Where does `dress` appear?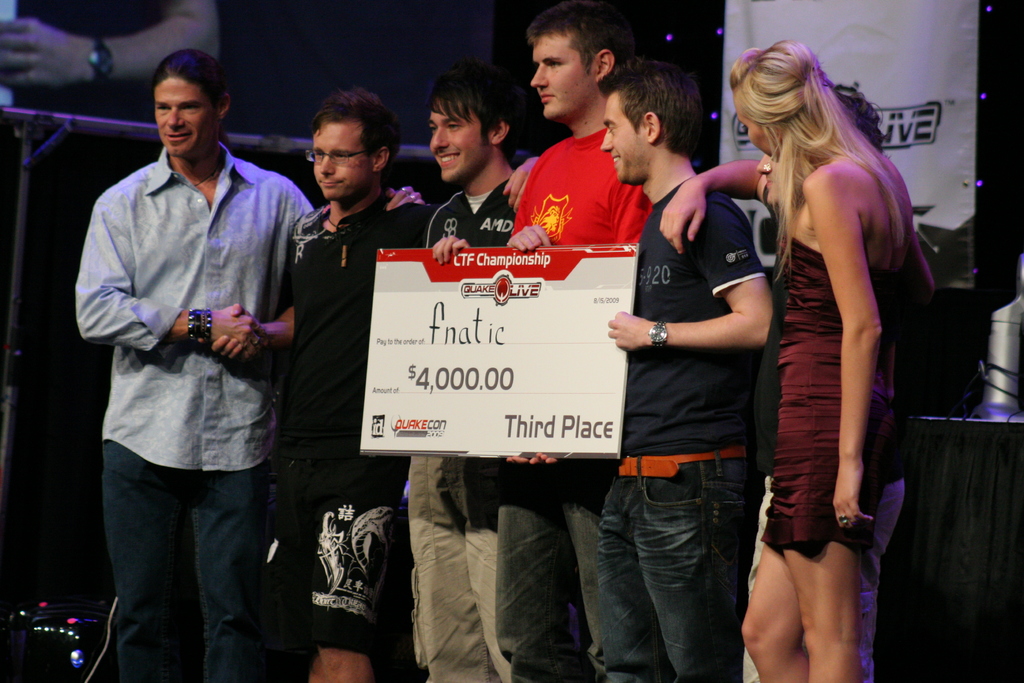
Appears at region(762, 167, 896, 572).
